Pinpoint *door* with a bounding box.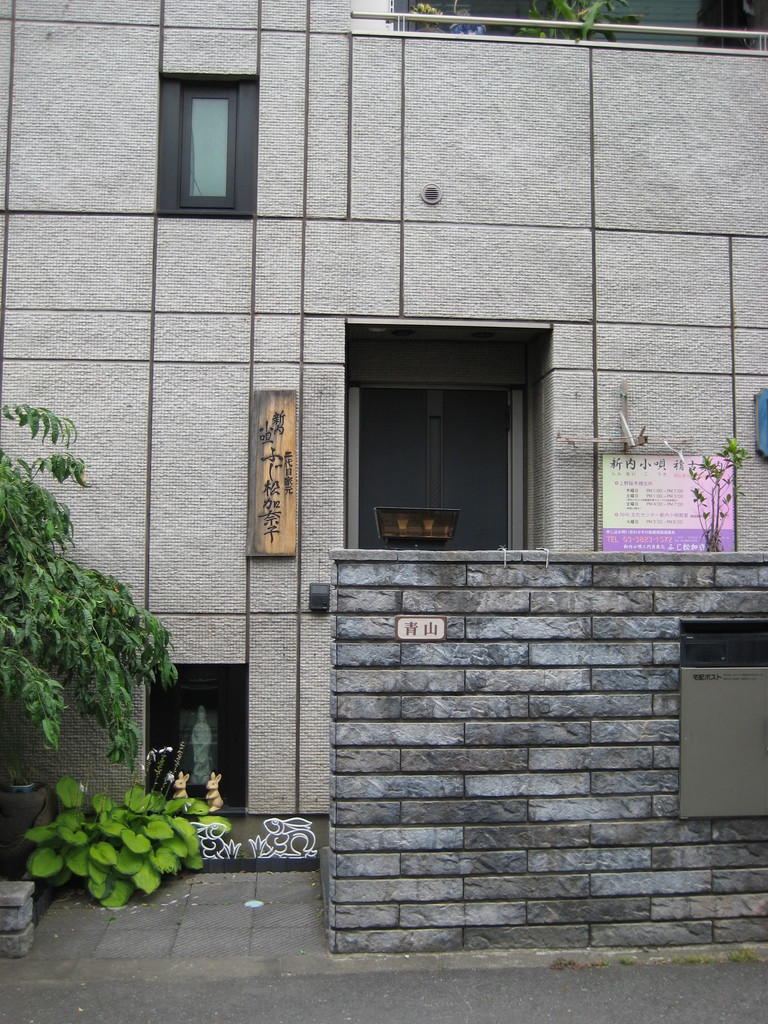
locate(357, 381, 513, 563).
